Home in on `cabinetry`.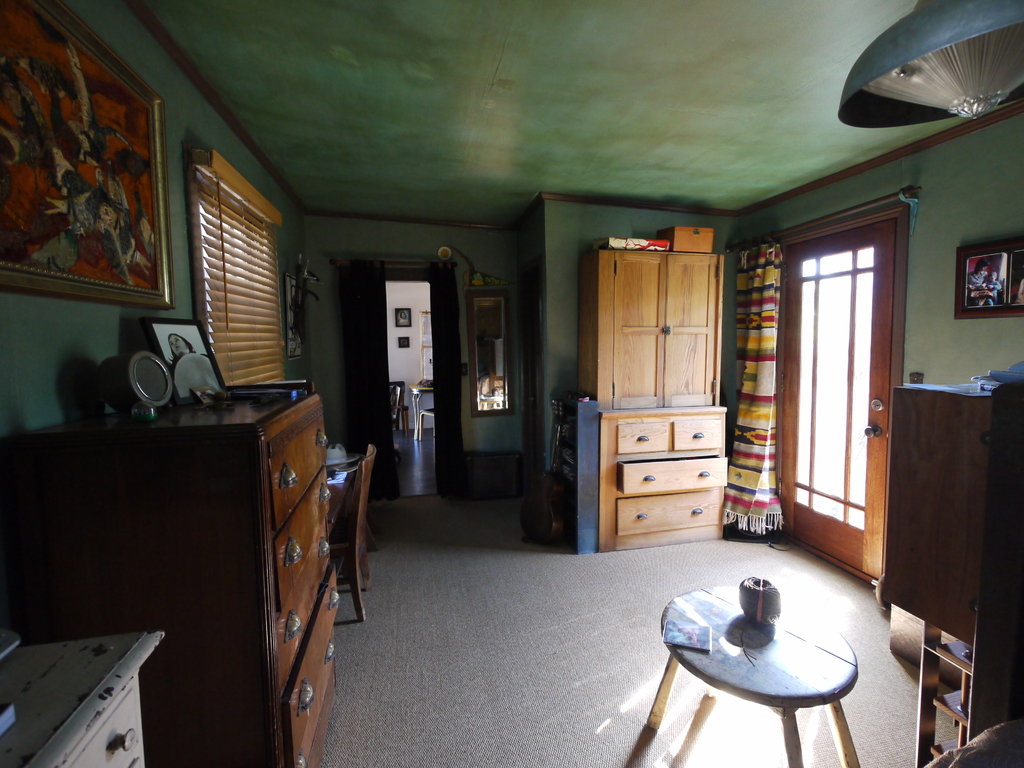
Homed in at <region>545, 231, 766, 583</region>.
